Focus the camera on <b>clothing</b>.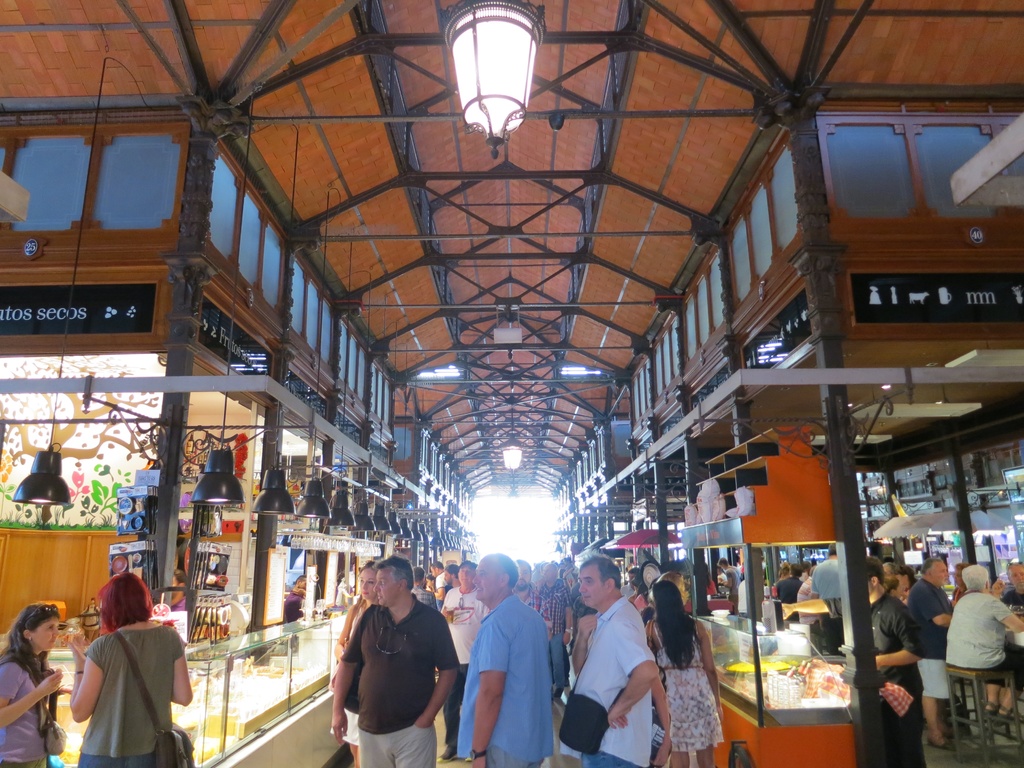
Focus region: 659,621,719,756.
